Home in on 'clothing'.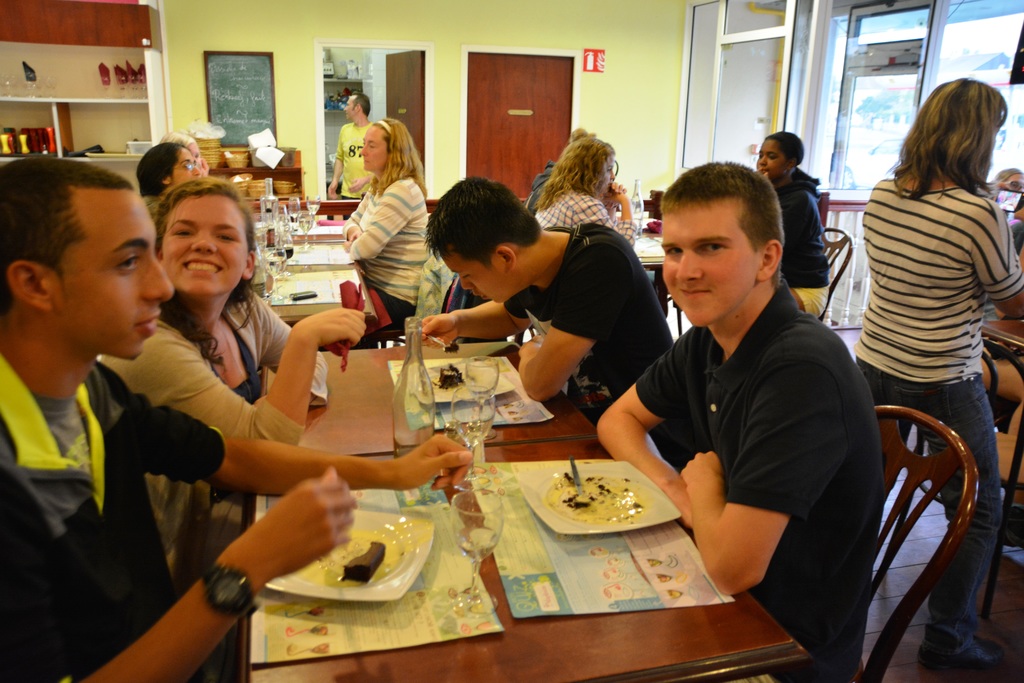
Homed in at <region>104, 289, 336, 598</region>.
